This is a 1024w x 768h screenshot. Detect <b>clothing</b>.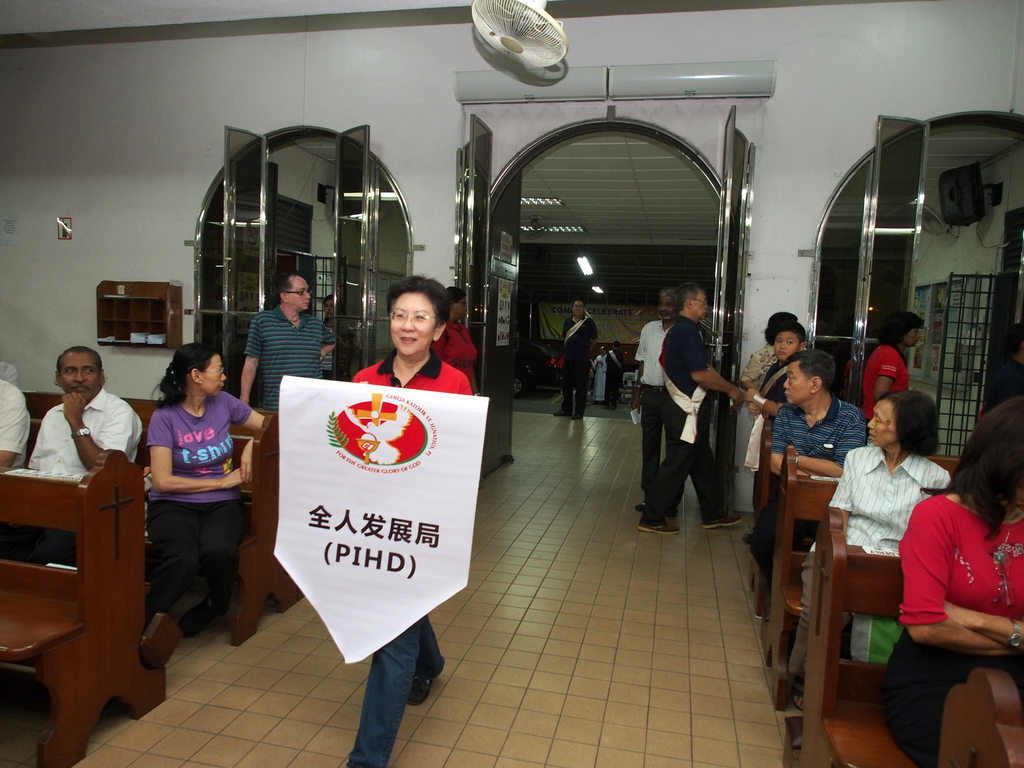
bbox=(604, 349, 621, 403).
